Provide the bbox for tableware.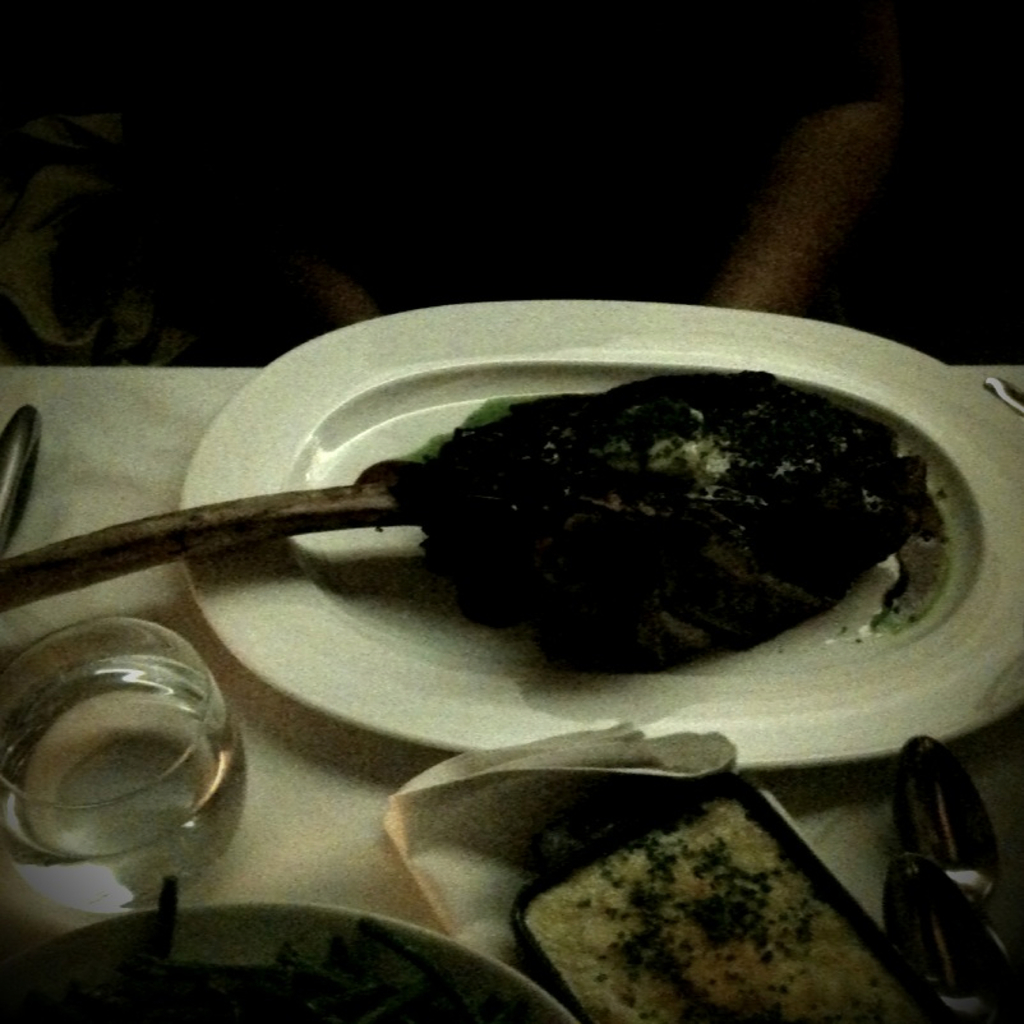
box(177, 300, 1023, 771).
